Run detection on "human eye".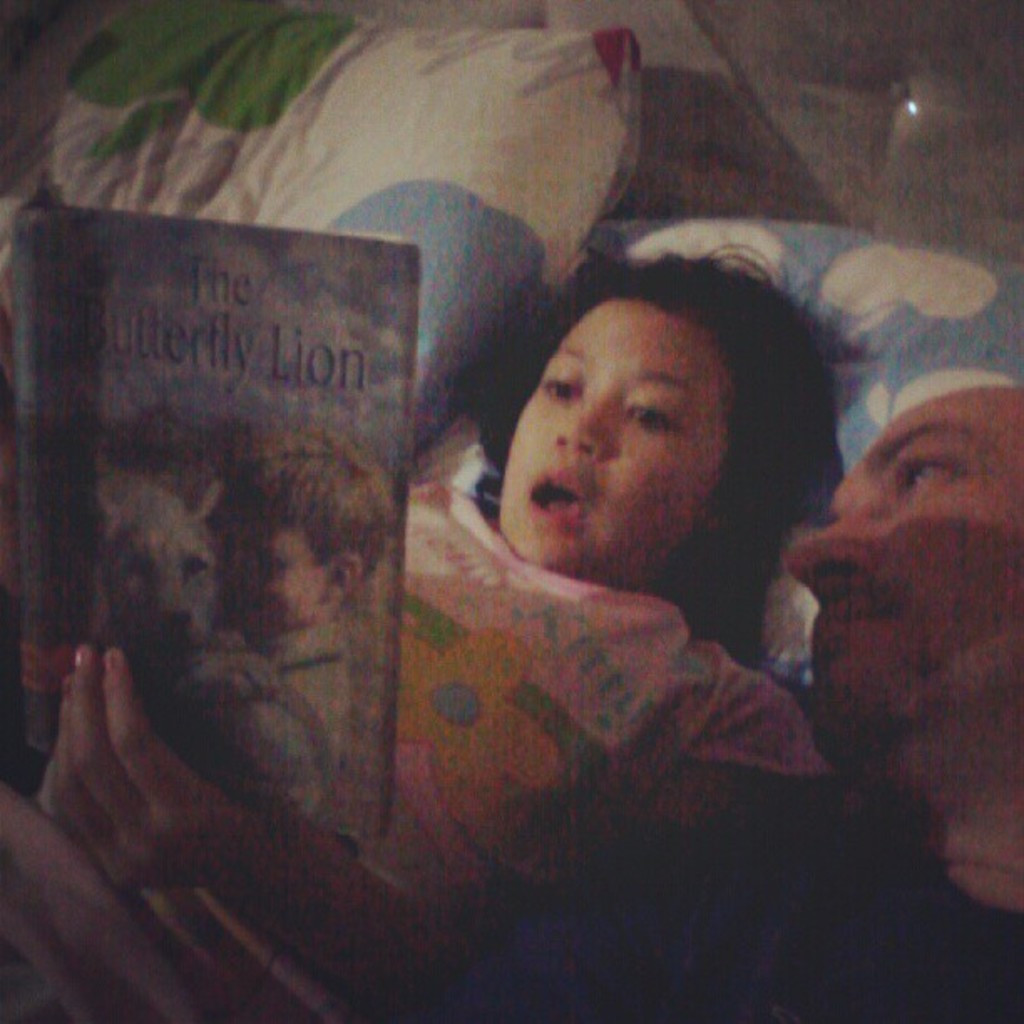
Result: crop(626, 400, 679, 428).
